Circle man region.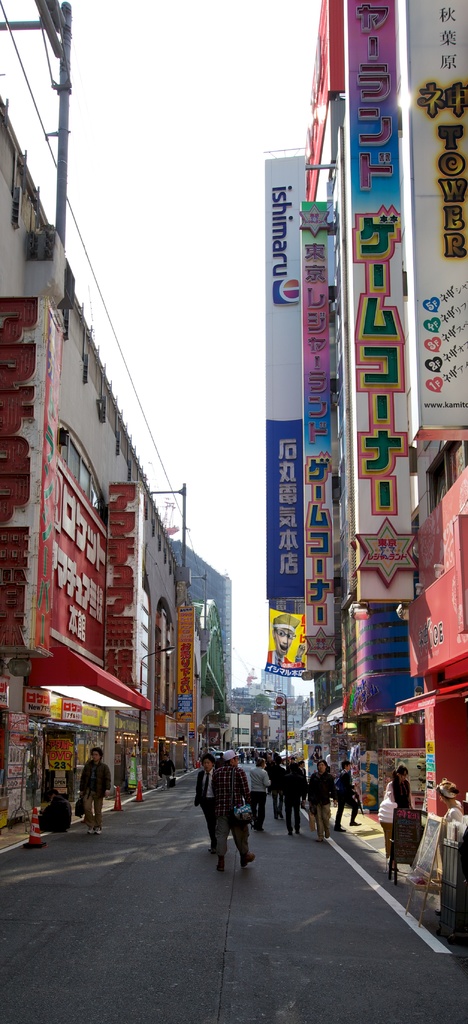
Region: region(306, 759, 341, 842).
